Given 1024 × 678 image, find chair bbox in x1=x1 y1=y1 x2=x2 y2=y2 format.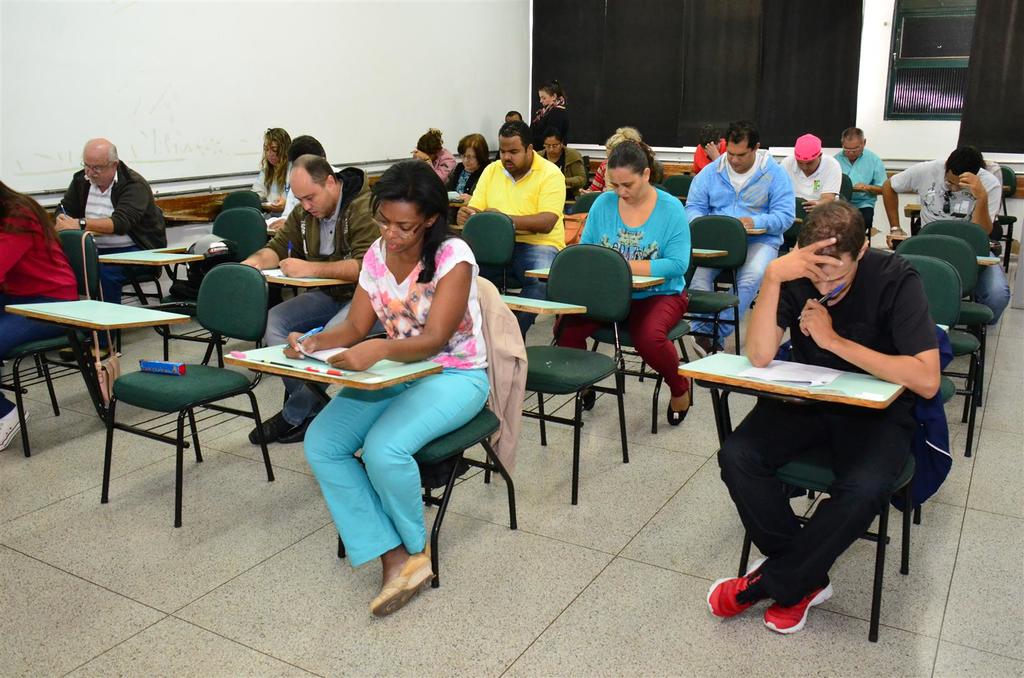
x1=774 y1=197 x2=808 y2=253.
